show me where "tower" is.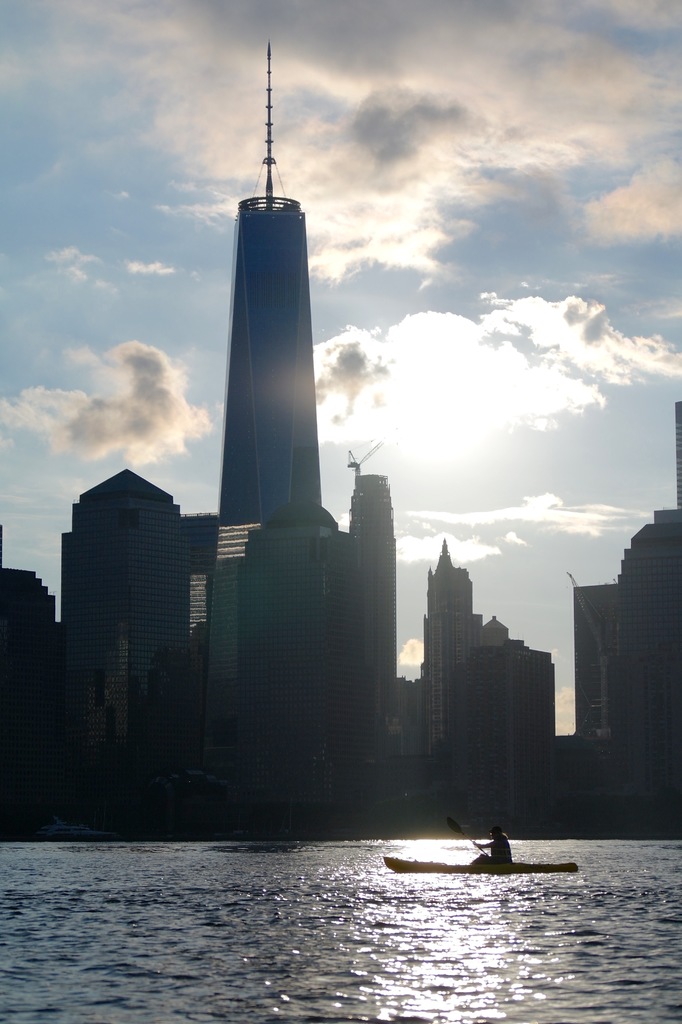
"tower" is at (x1=2, y1=538, x2=71, y2=827).
